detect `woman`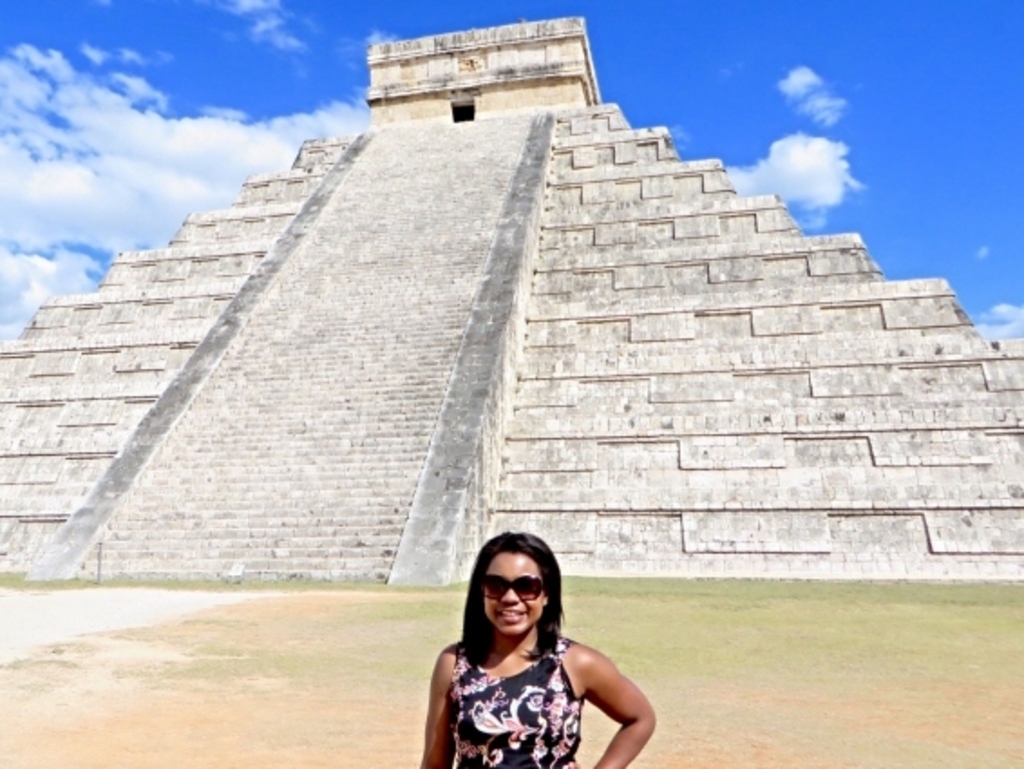
Rect(418, 532, 615, 768)
